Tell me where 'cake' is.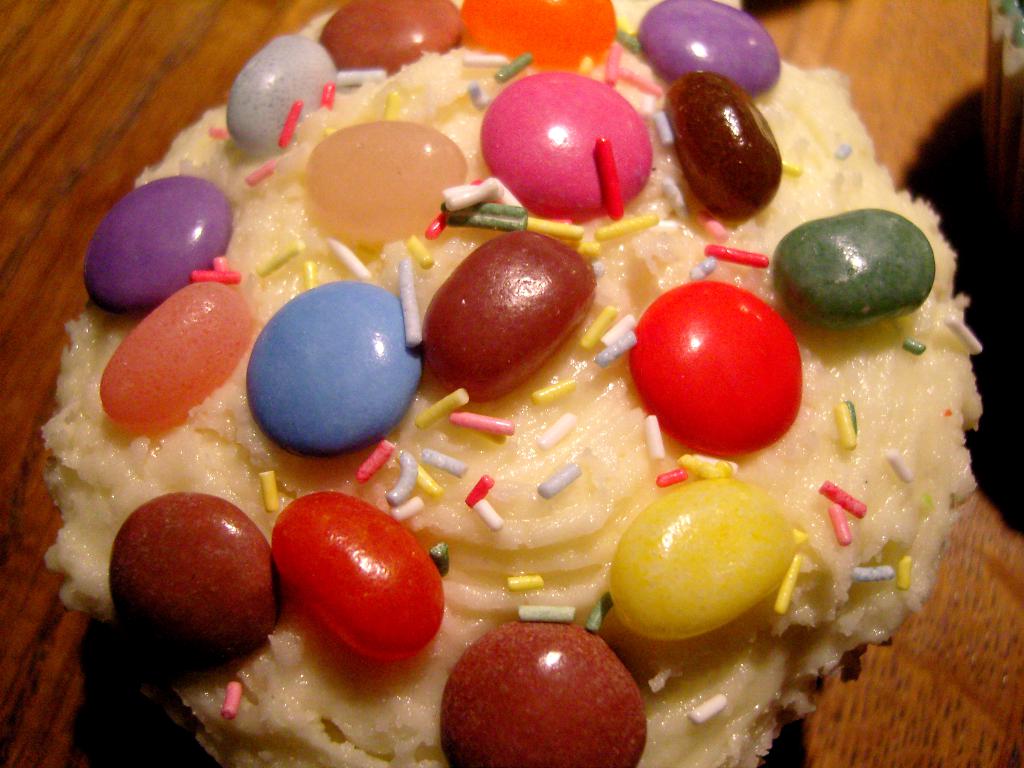
'cake' is at l=44, t=0, r=981, b=767.
